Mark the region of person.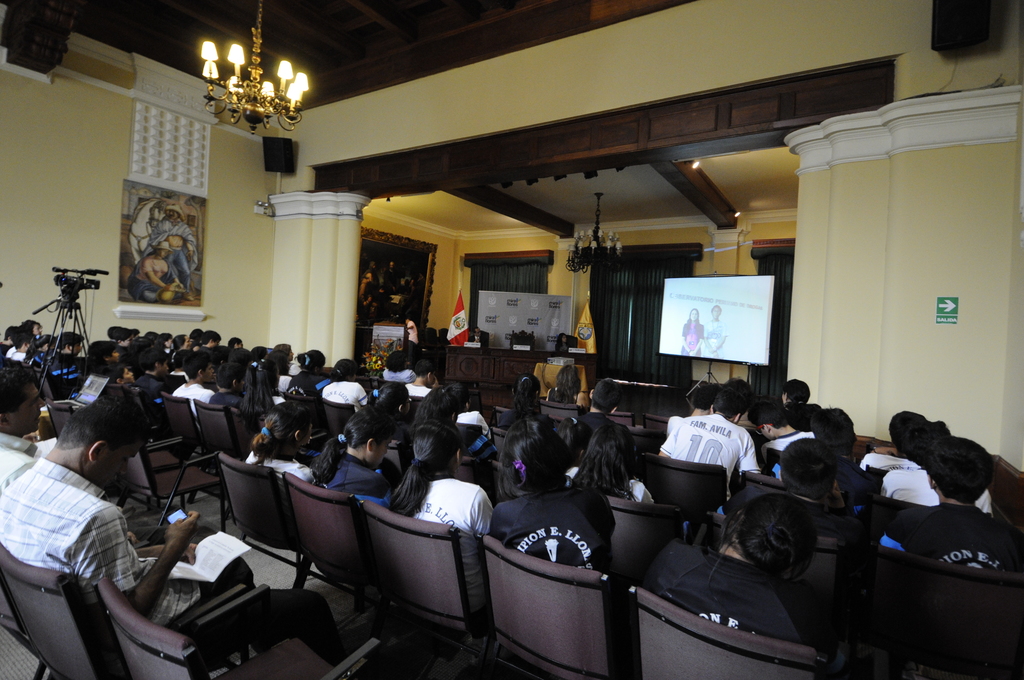
Region: select_region(681, 307, 705, 357).
